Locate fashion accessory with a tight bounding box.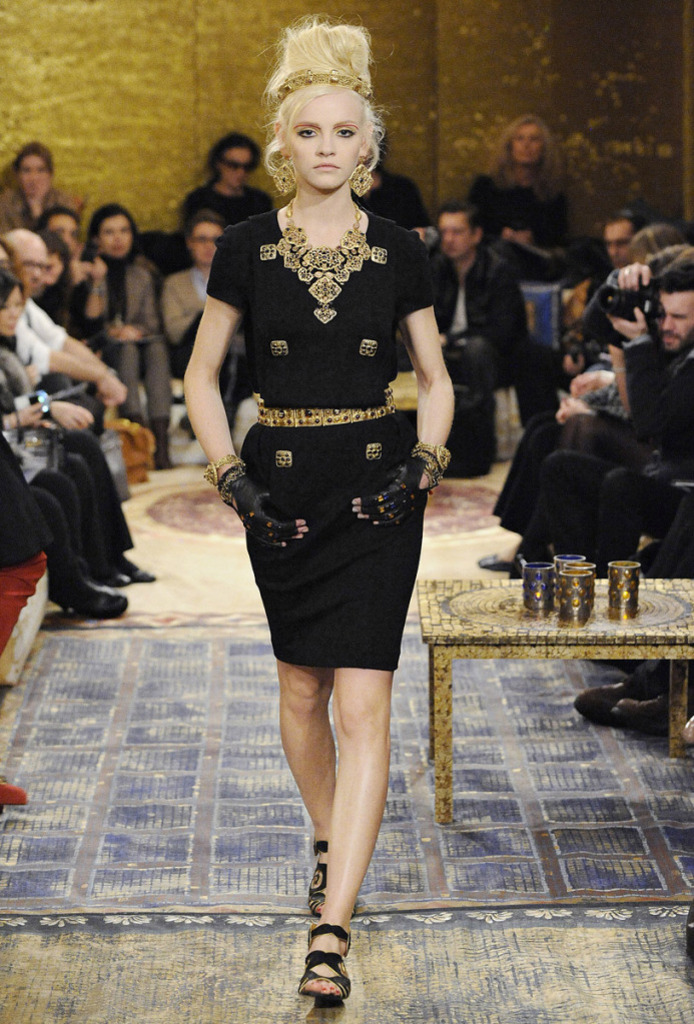
bbox=(201, 450, 245, 490).
